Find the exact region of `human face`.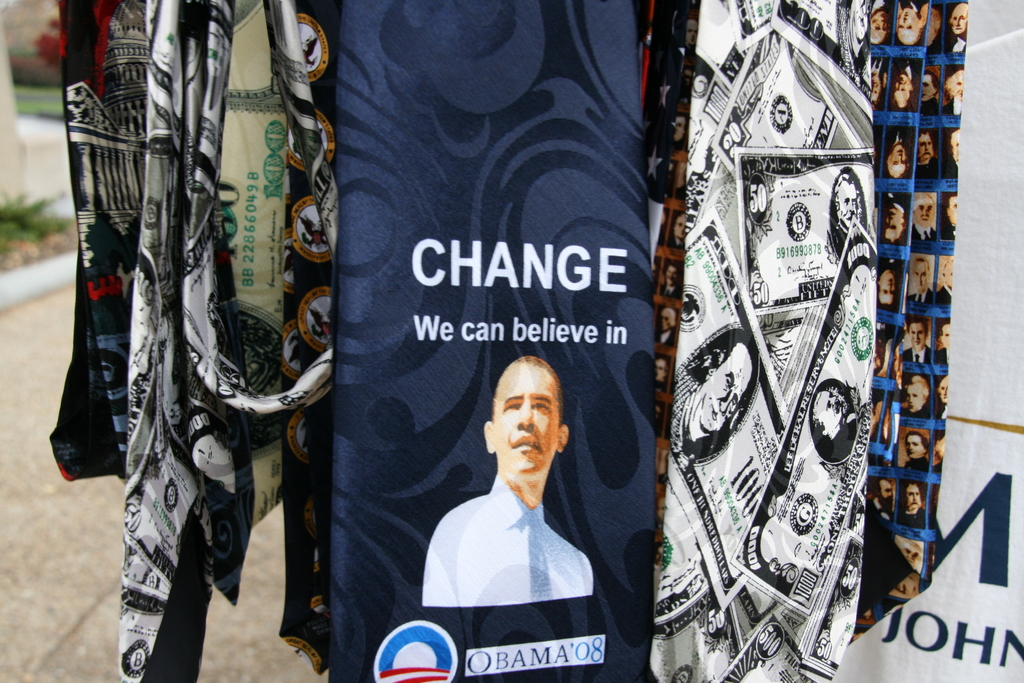
Exact region: (x1=698, y1=348, x2=757, y2=436).
